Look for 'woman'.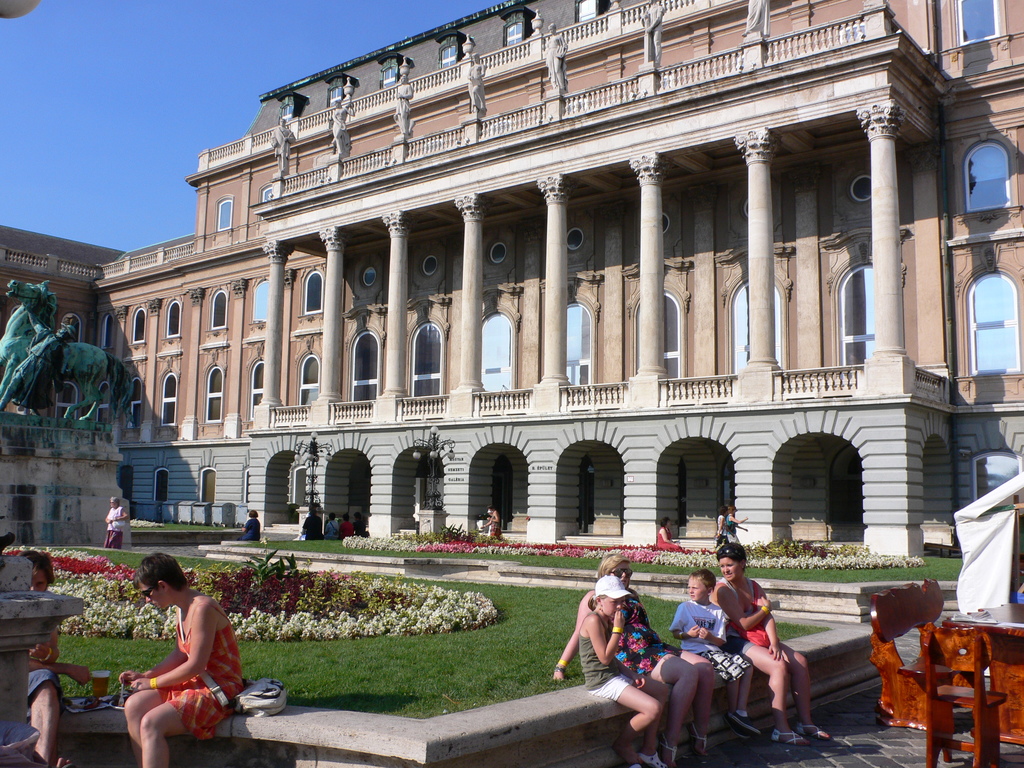
Found: x1=480, y1=507, x2=506, y2=541.
